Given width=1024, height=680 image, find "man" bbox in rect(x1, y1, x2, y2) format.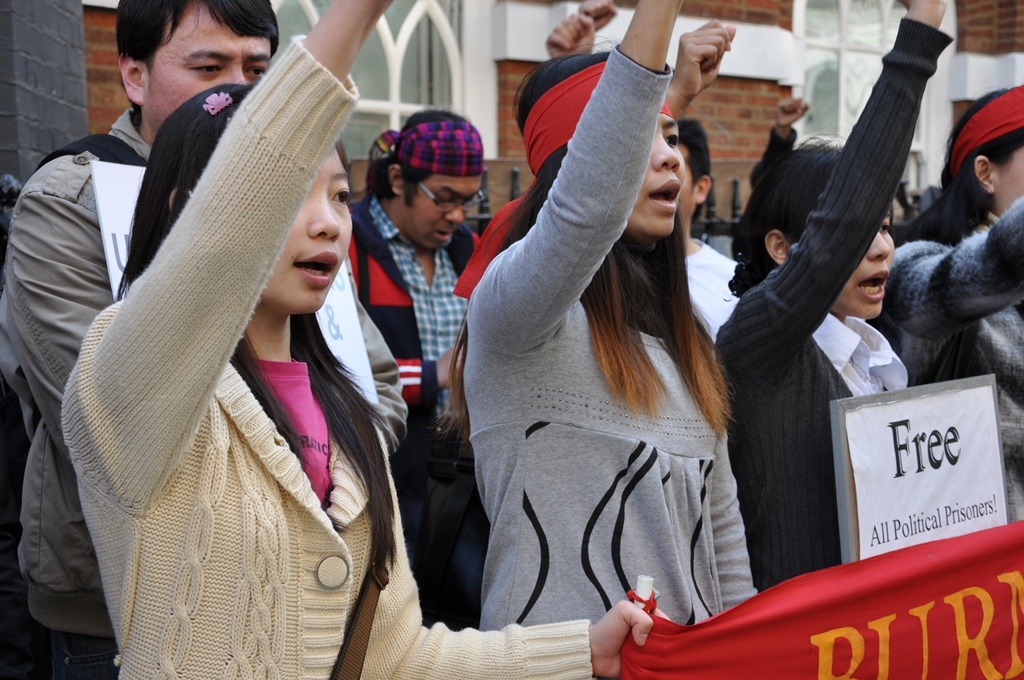
rect(344, 112, 478, 628).
